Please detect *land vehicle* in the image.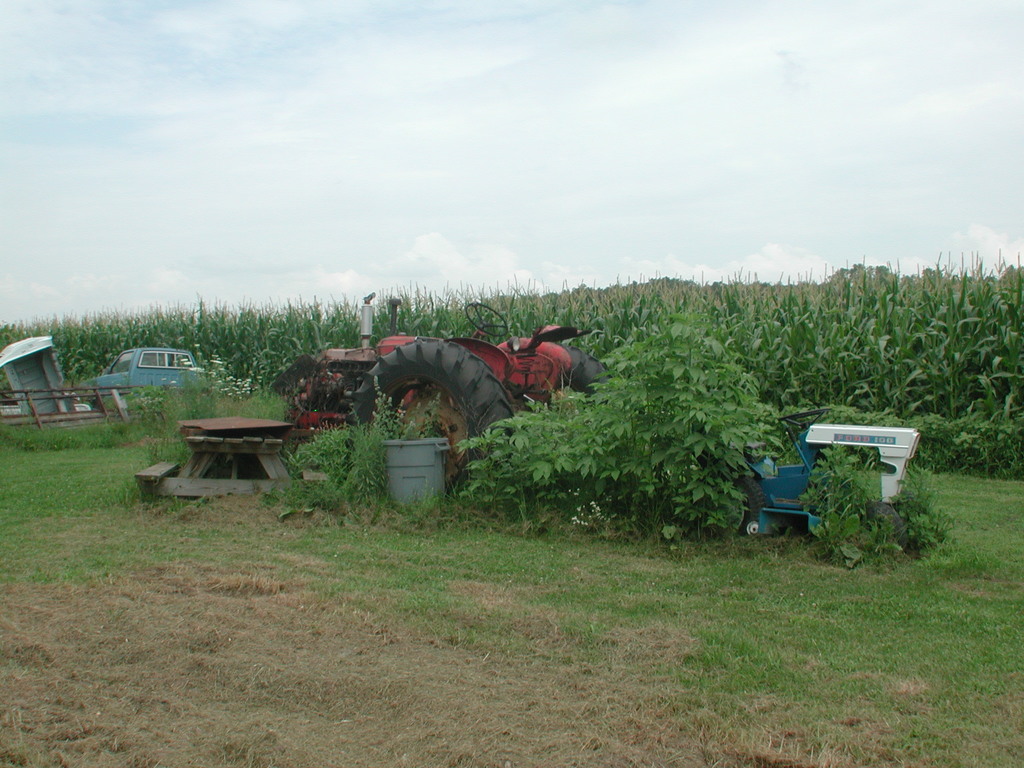
box=[76, 346, 216, 397].
